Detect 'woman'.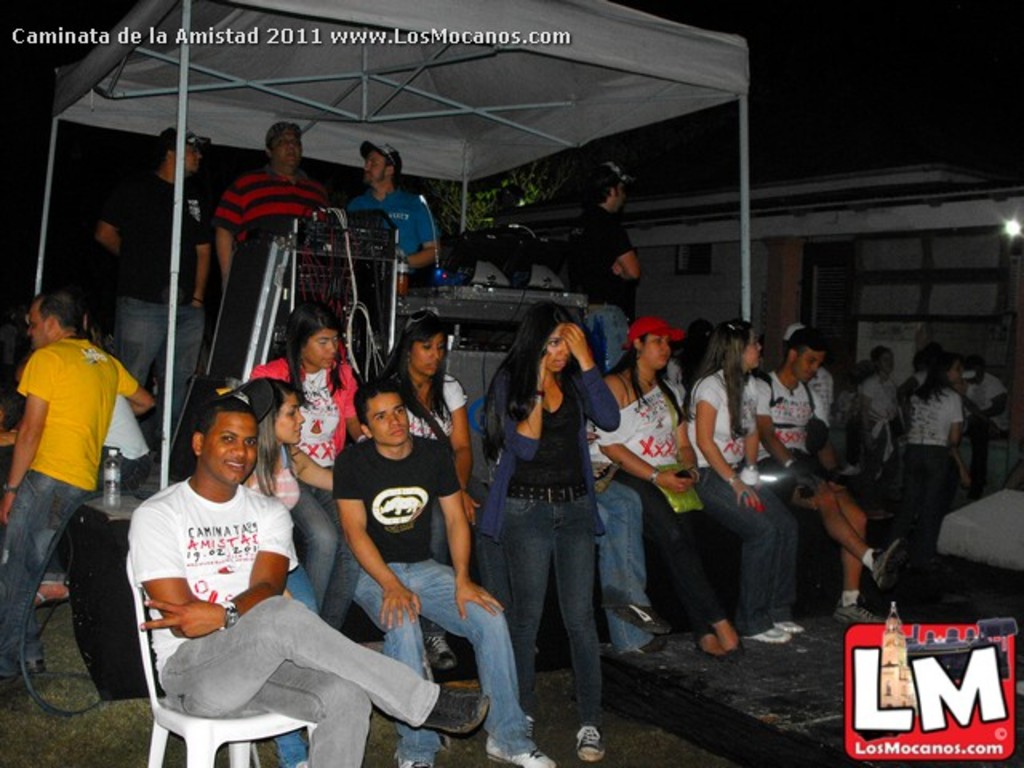
Detected at (x1=914, y1=352, x2=970, y2=568).
